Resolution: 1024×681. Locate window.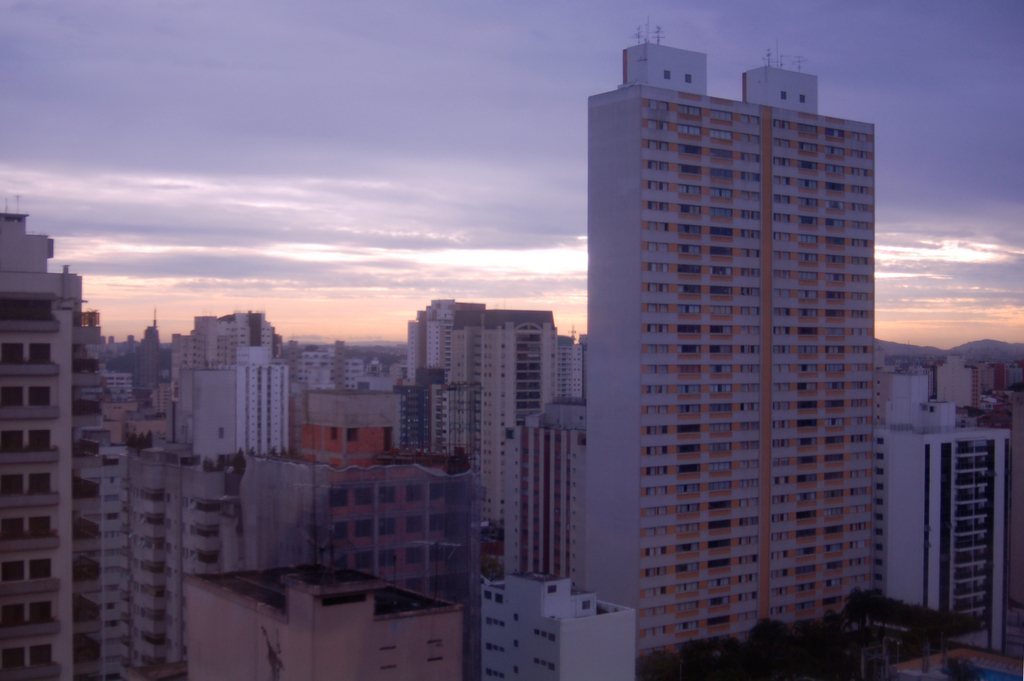
bbox(34, 605, 50, 621).
